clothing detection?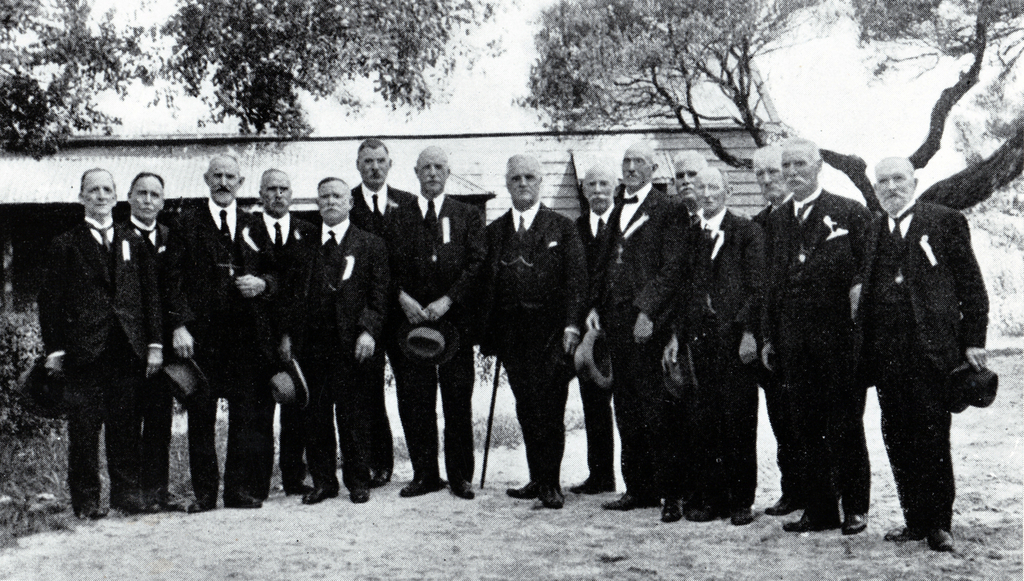
x1=752 y1=189 x2=874 y2=530
